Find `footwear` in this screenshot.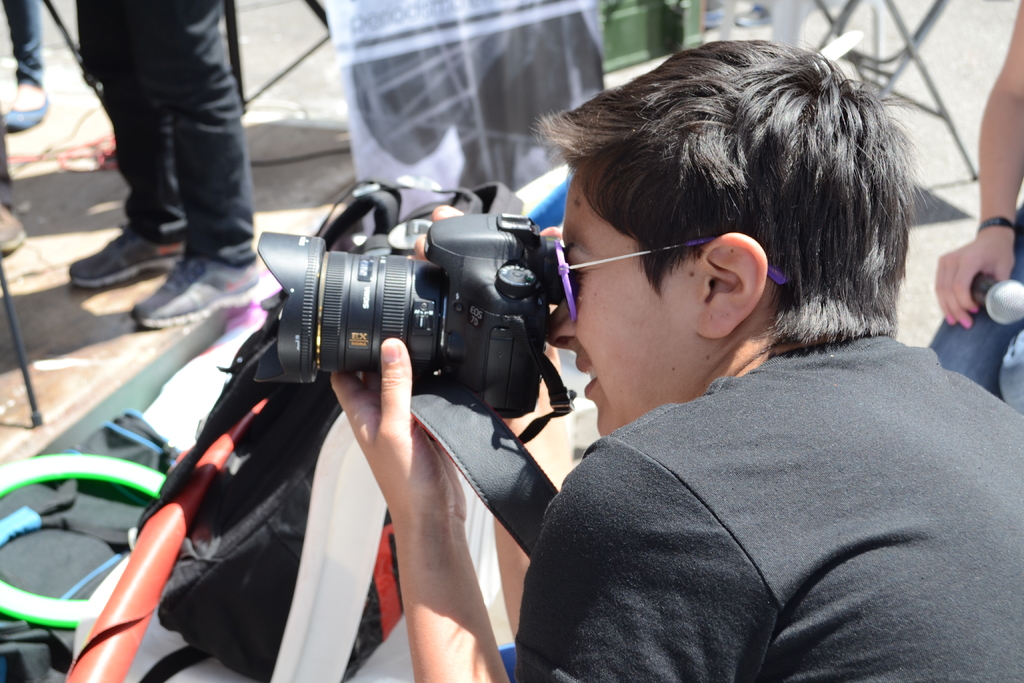
The bounding box for `footwear` is locate(72, 214, 188, 292).
